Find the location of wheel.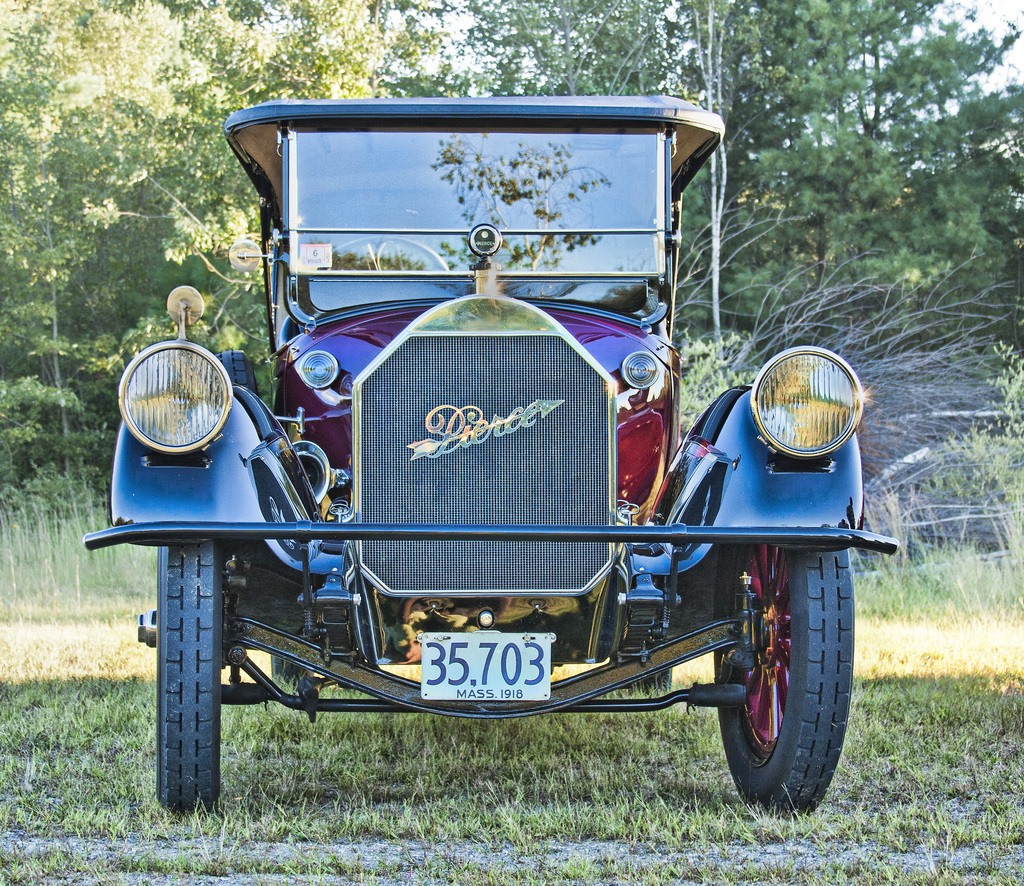
Location: locate(328, 232, 449, 275).
